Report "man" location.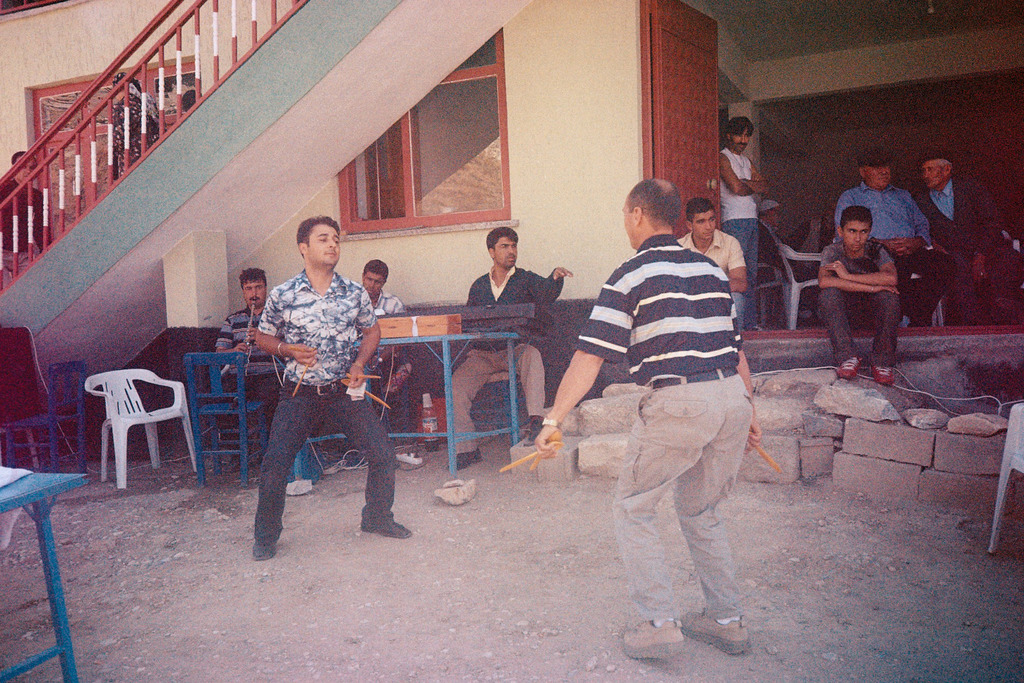
Report: locate(0, 152, 53, 299).
